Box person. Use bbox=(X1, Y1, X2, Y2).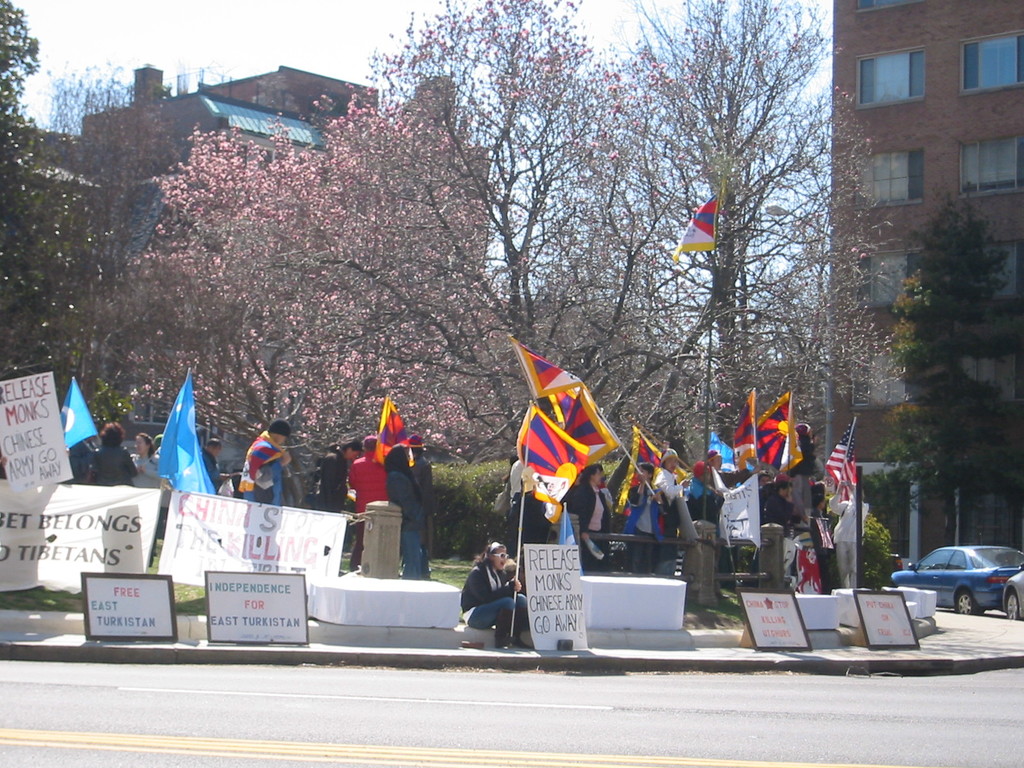
bbox=(462, 547, 518, 652).
